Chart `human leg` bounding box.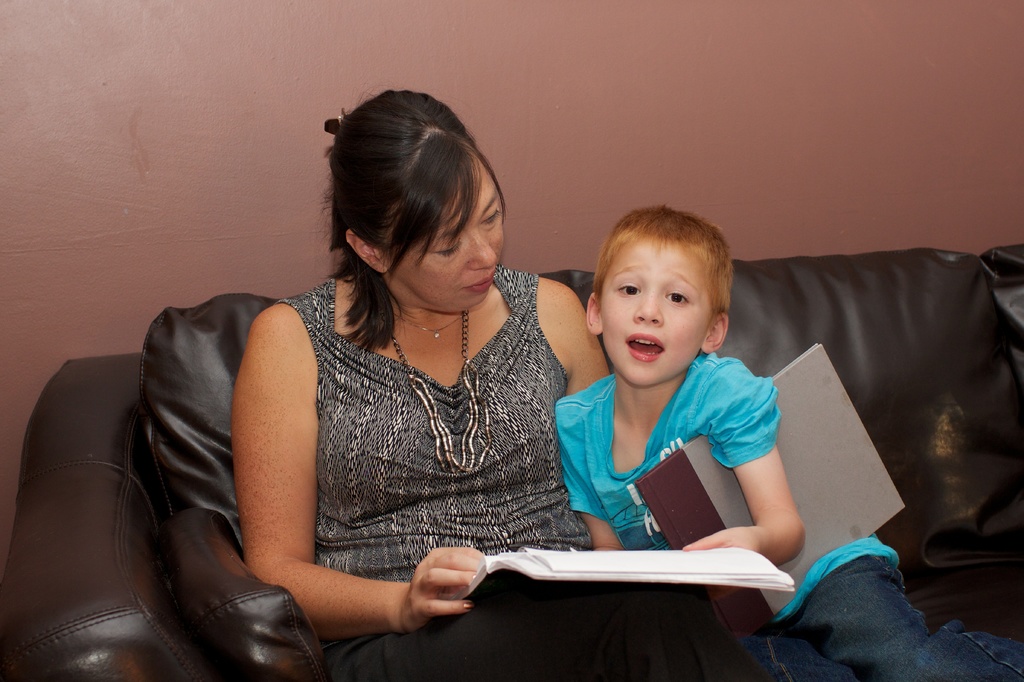
Charted: (x1=789, y1=555, x2=1023, y2=674).
